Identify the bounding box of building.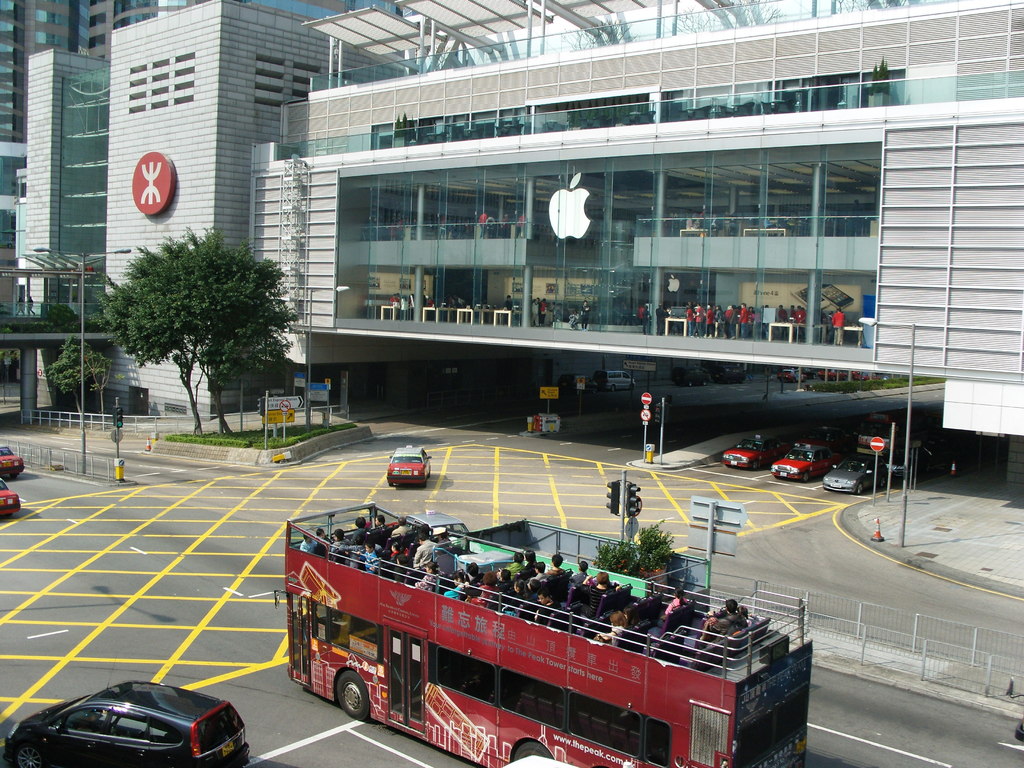
BBox(0, 0, 401, 141).
